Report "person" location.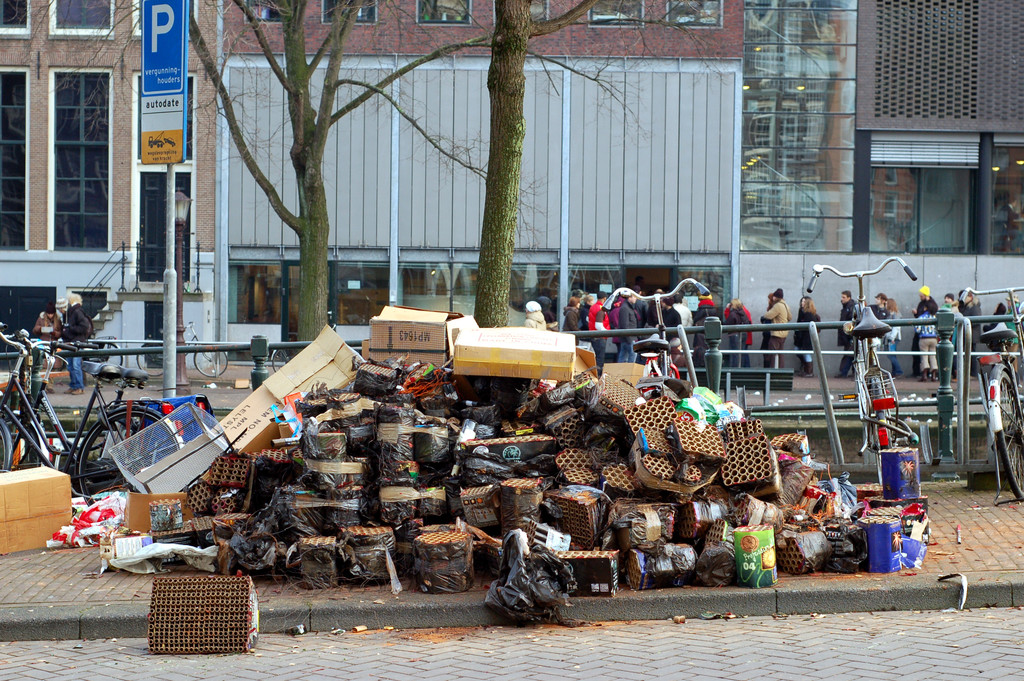
Report: {"left": 34, "top": 303, "right": 63, "bottom": 377}.
